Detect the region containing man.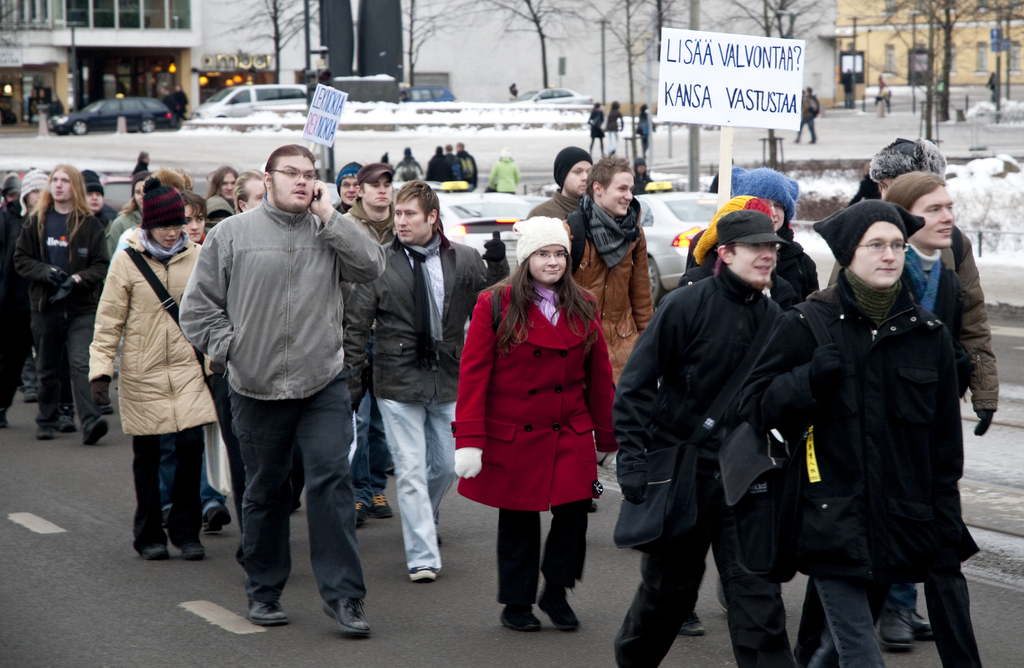
locate(182, 132, 378, 637).
